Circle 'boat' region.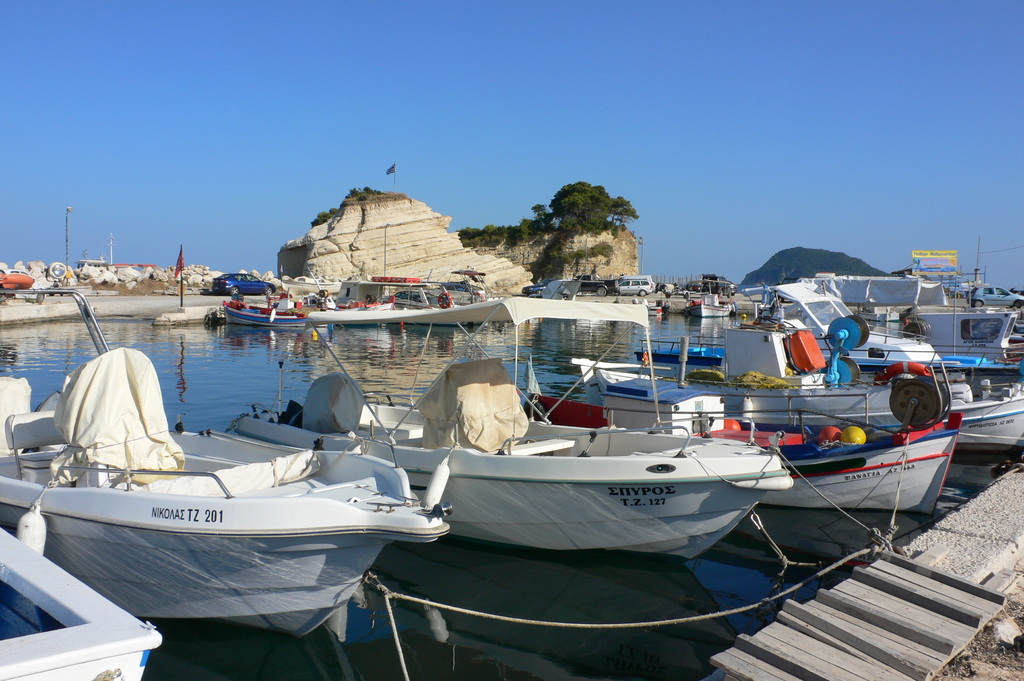
Region: box(627, 284, 931, 387).
